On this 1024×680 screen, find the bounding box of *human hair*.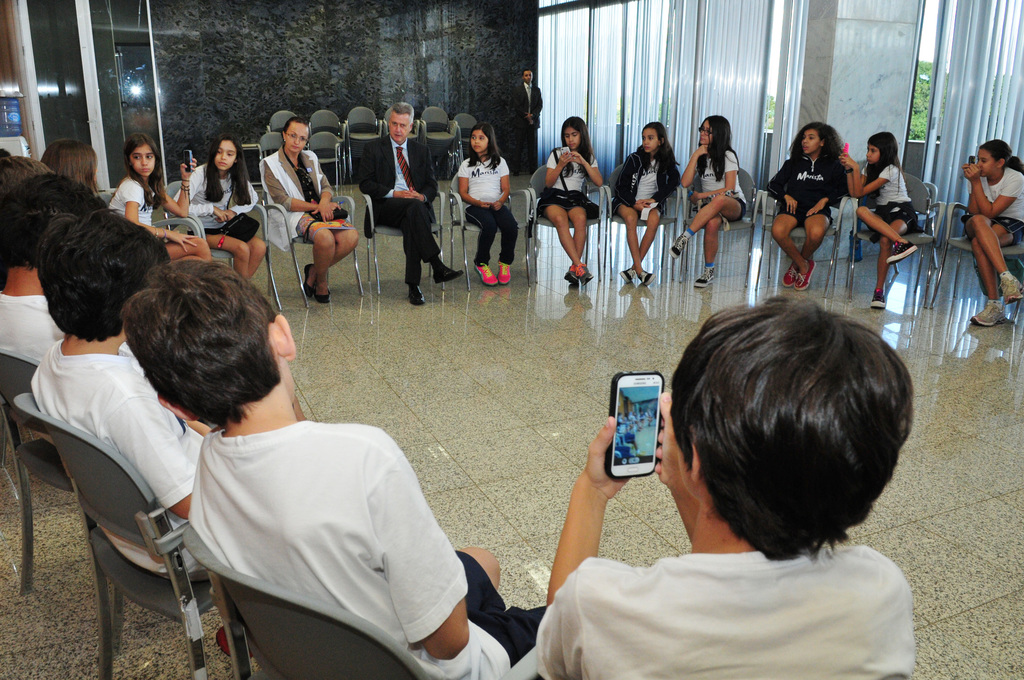
Bounding box: [left=980, top=138, right=1023, bottom=175].
